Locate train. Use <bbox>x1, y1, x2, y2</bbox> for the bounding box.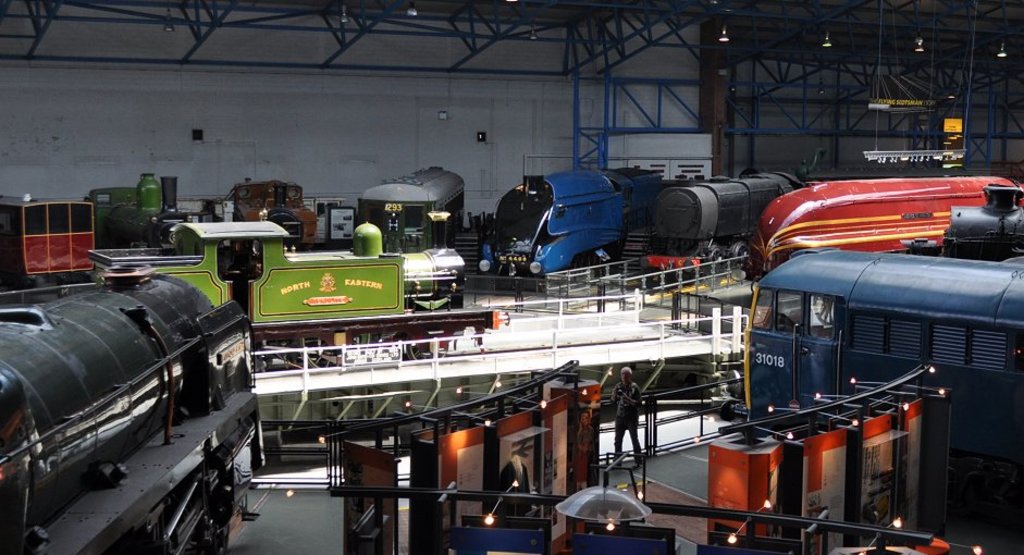
<bbox>354, 160, 467, 255</bbox>.
